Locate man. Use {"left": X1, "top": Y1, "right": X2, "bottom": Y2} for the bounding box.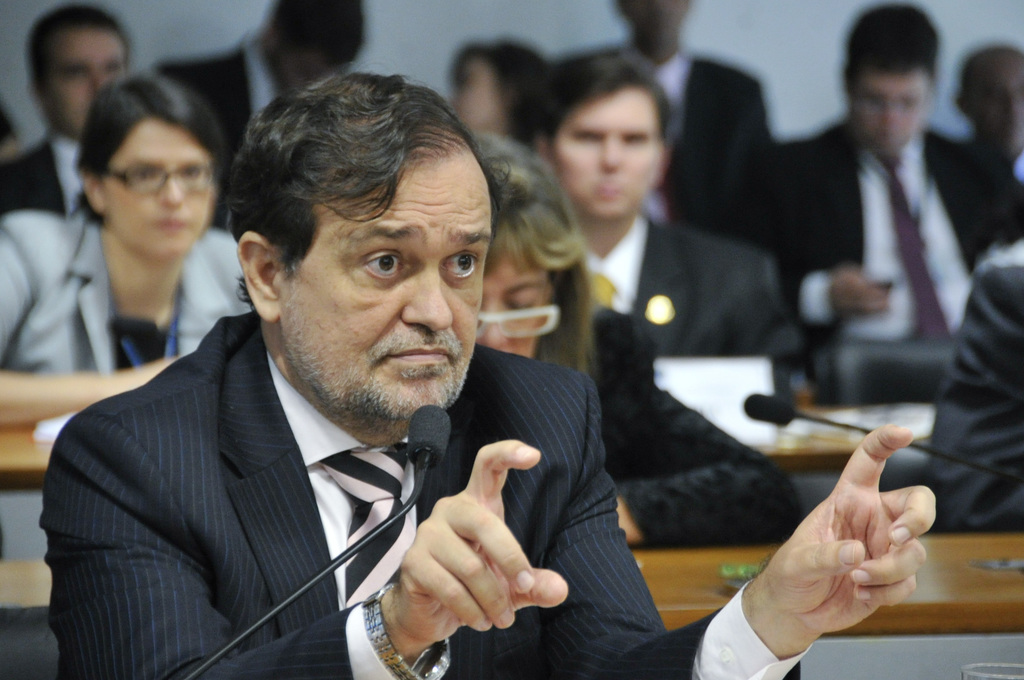
{"left": 0, "top": 1, "right": 134, "bottom": 220}.
